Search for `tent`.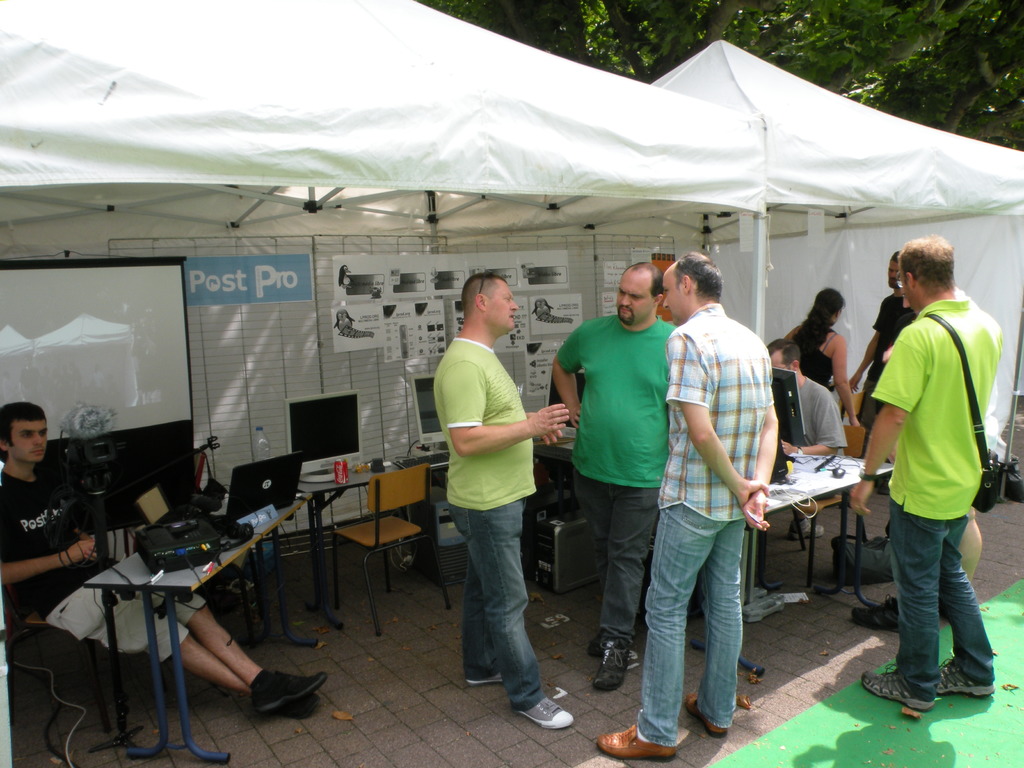
Found at l=654, t=32, r=1023, b=495.
